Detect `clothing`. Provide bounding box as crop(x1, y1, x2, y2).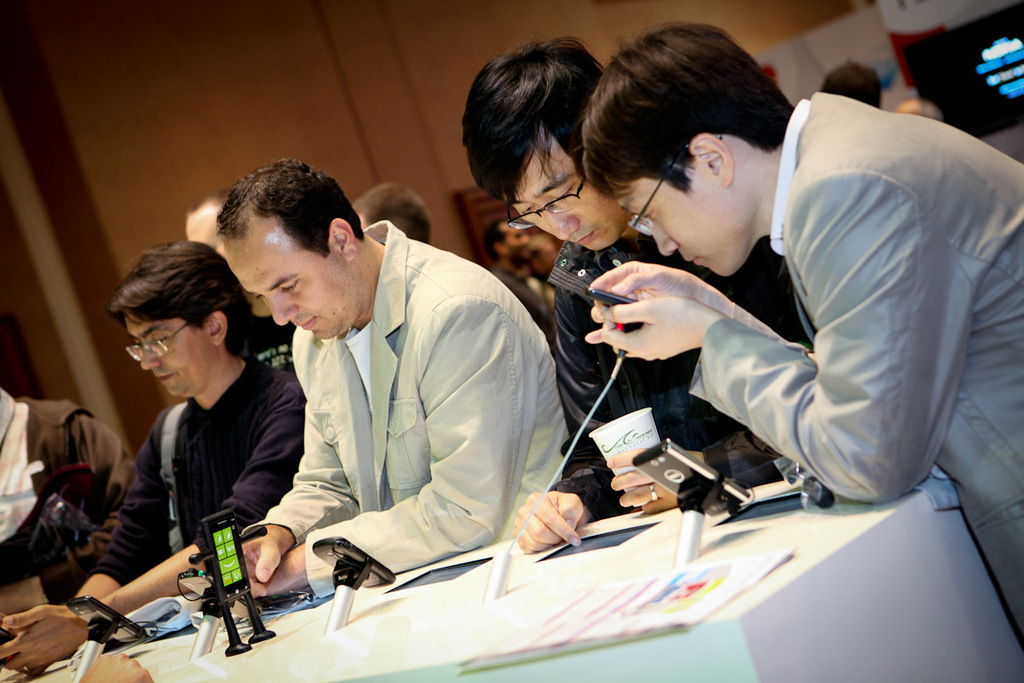
crop(0, 390, 131, 602).
